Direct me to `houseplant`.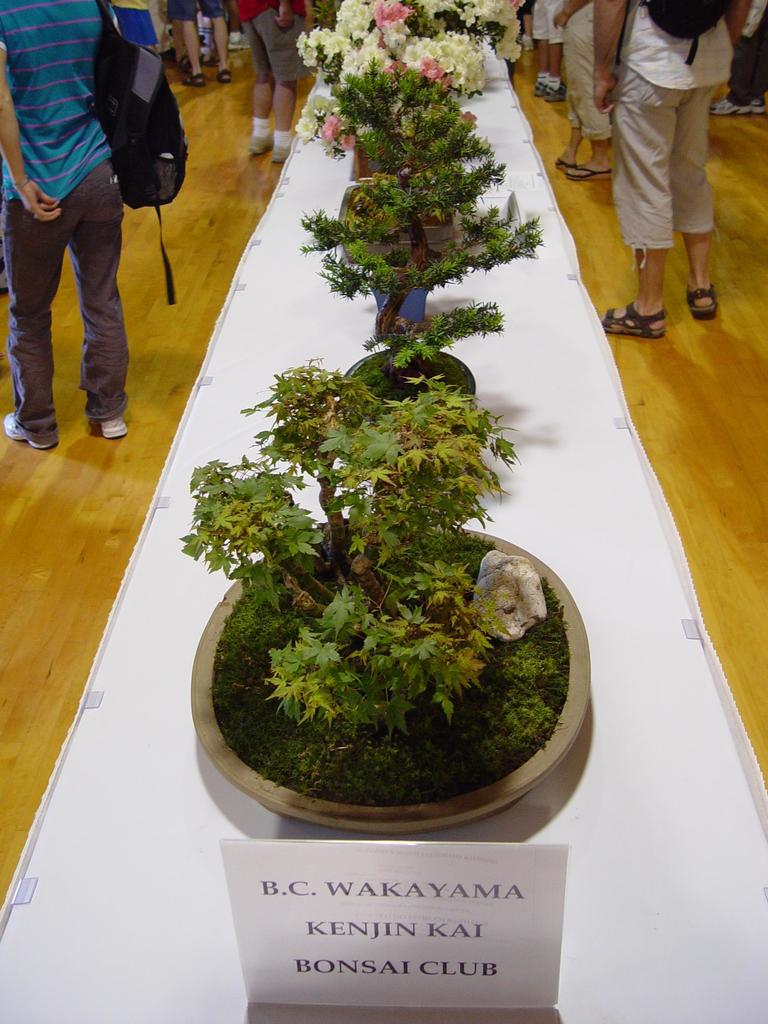
Direction: [298,73,537,445].
